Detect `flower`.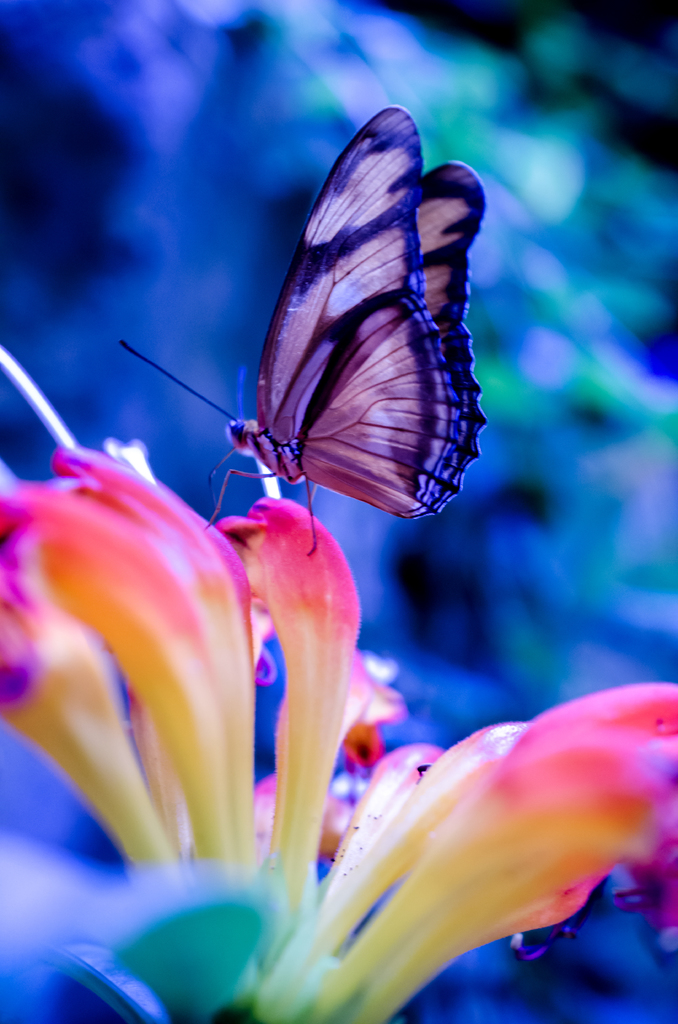
Detected at 65, 340, 636, 951.
